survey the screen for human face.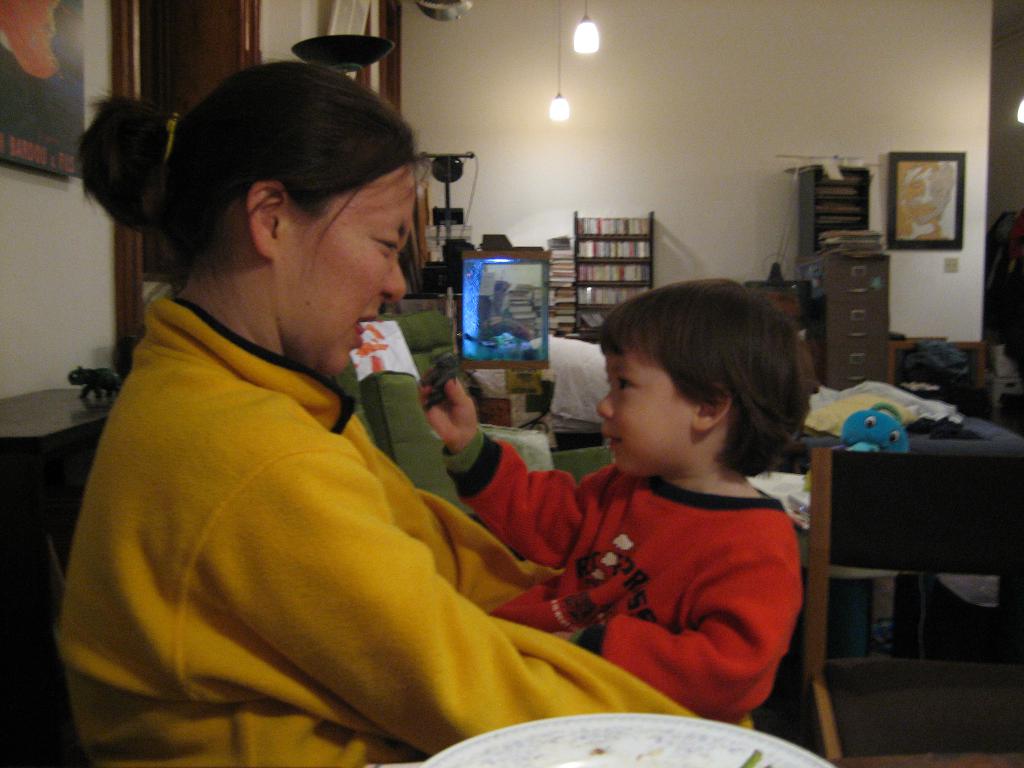
Survey found: crop(597, 337, 712, 468).
